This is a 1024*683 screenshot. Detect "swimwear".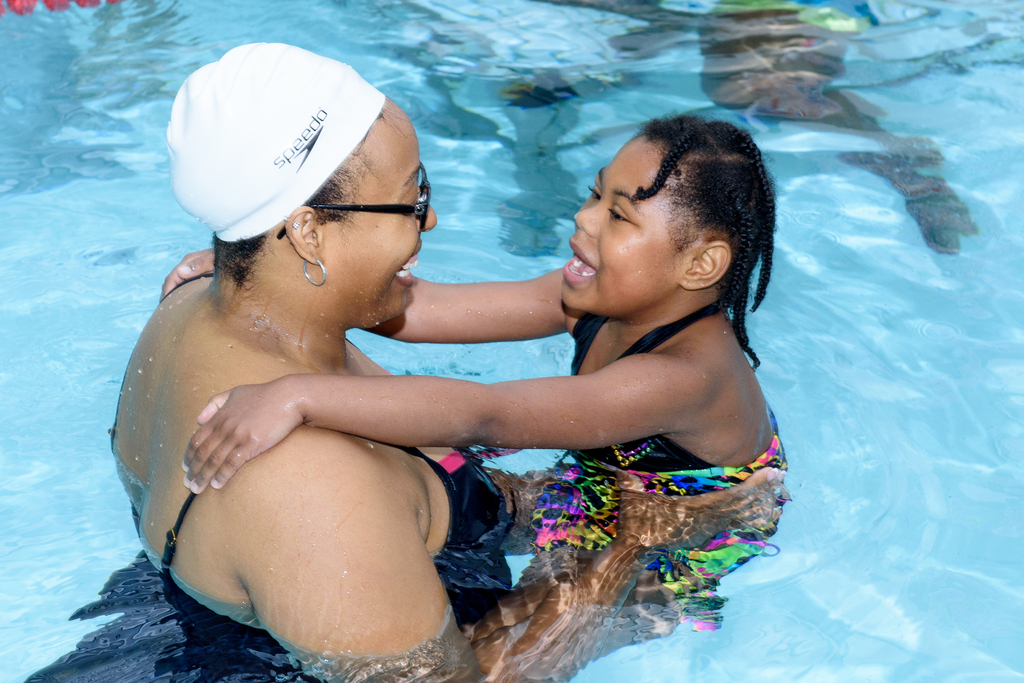
(x1=29, y1=42, x2=778, y2=682).
